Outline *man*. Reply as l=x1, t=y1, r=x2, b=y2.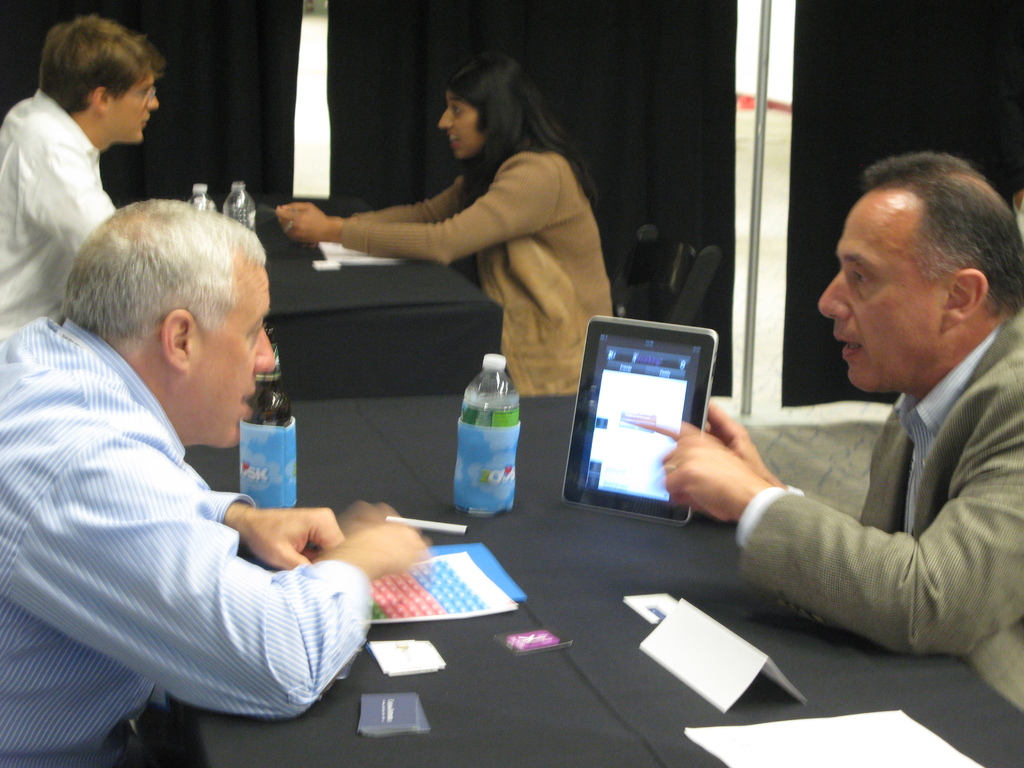
l=660, t=152, r=1023, b=715.
